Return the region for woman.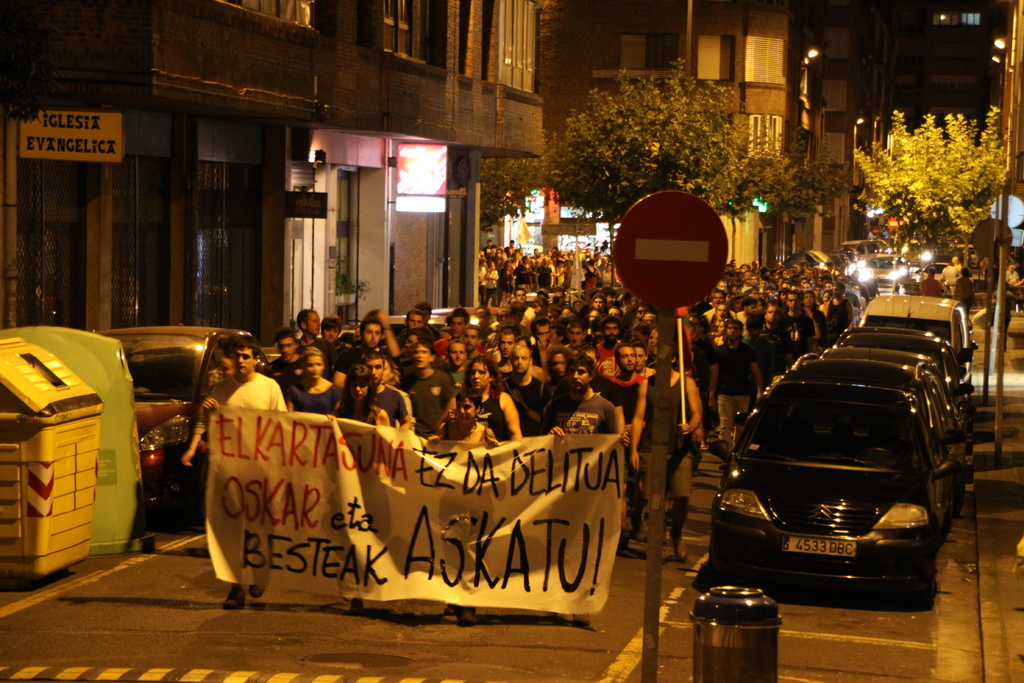
<box>328,368,394,613</box>.
